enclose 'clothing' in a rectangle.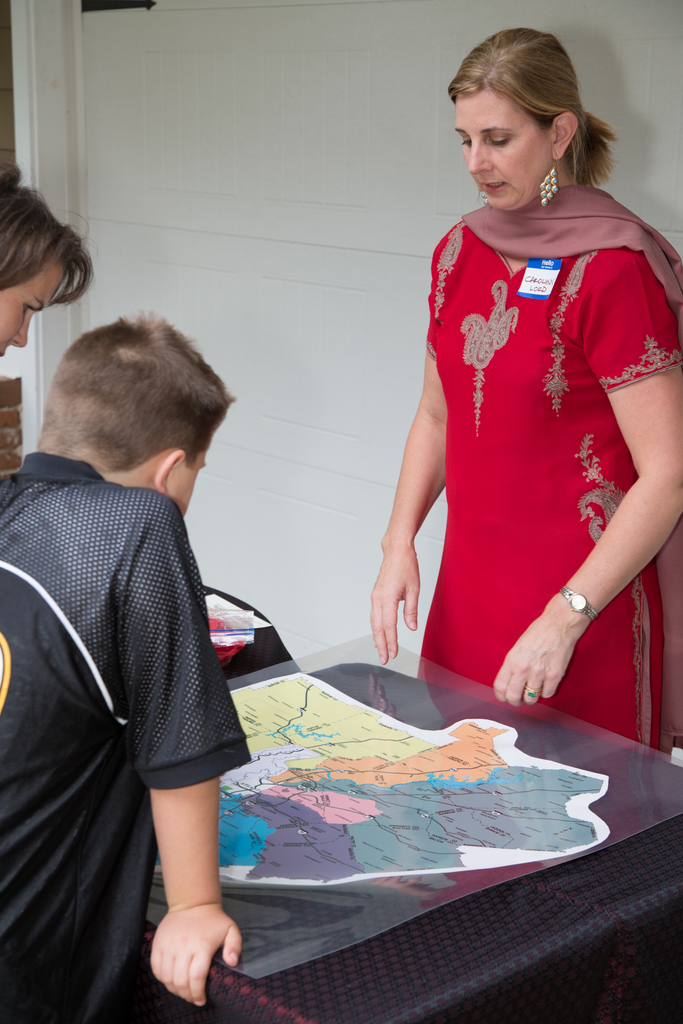
BBox(0, 449, 251, 1023).
